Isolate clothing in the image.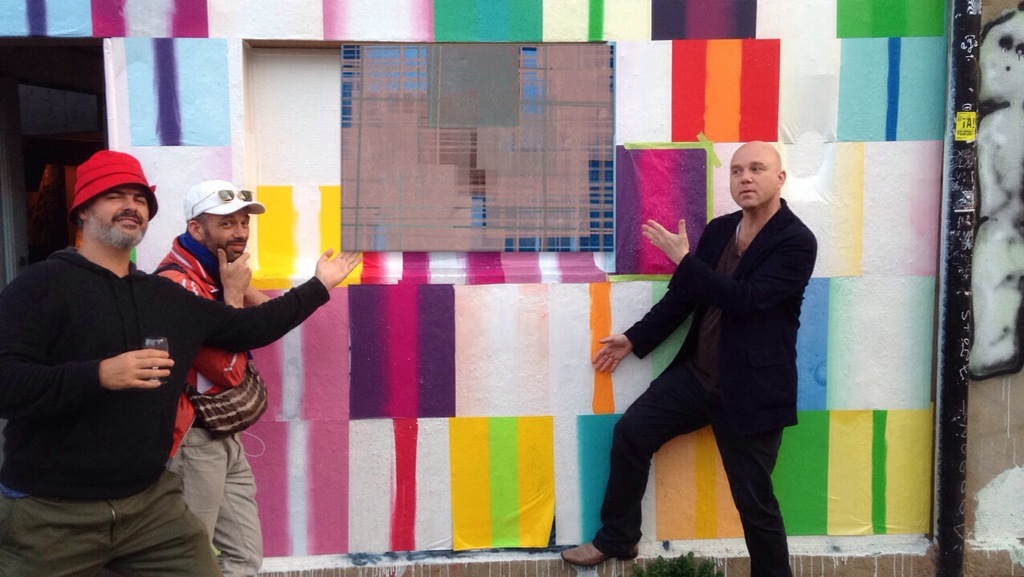
Isolated region: 605:195:824:576.
